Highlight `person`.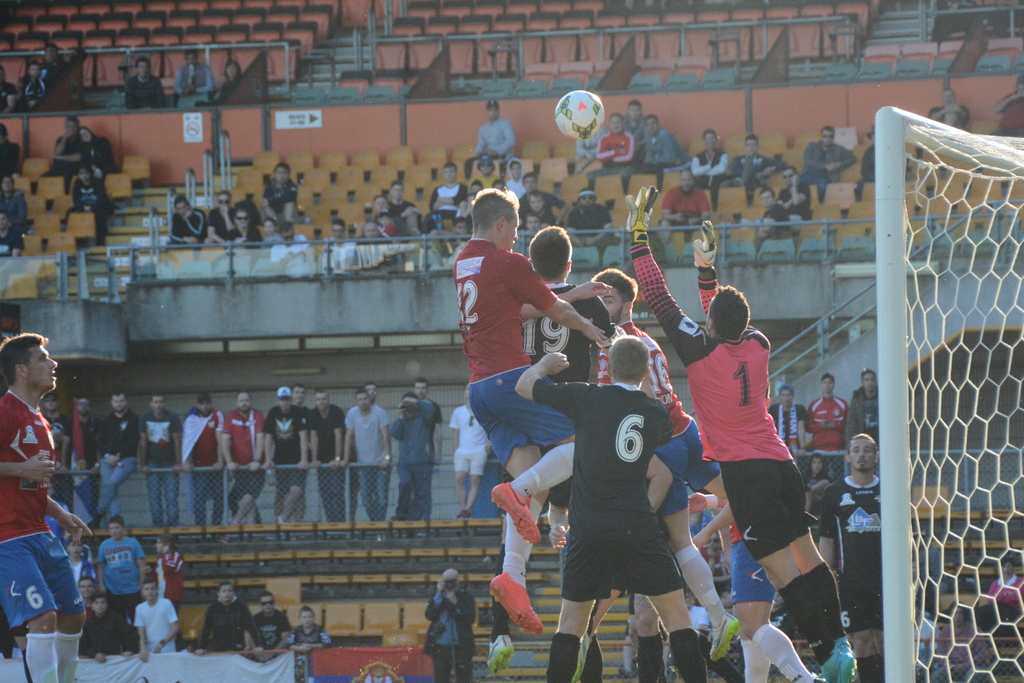
Highlighted region: 14, 64, 58, 110.
